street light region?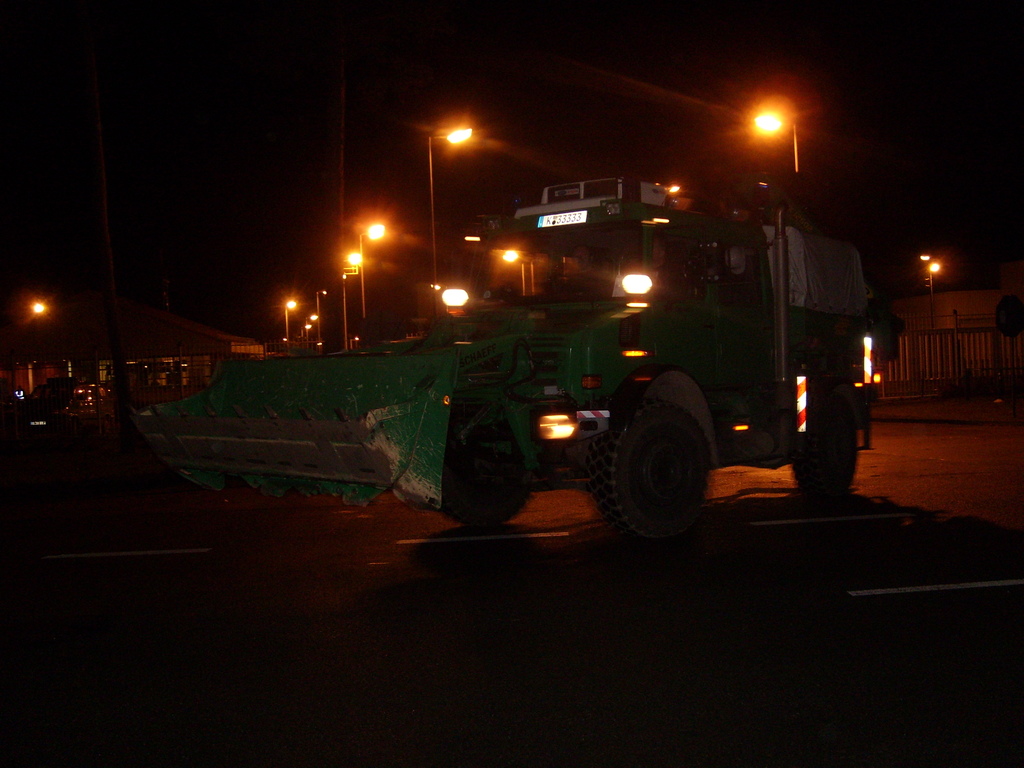
x1=300, y1=323, x2=310, y2=344
